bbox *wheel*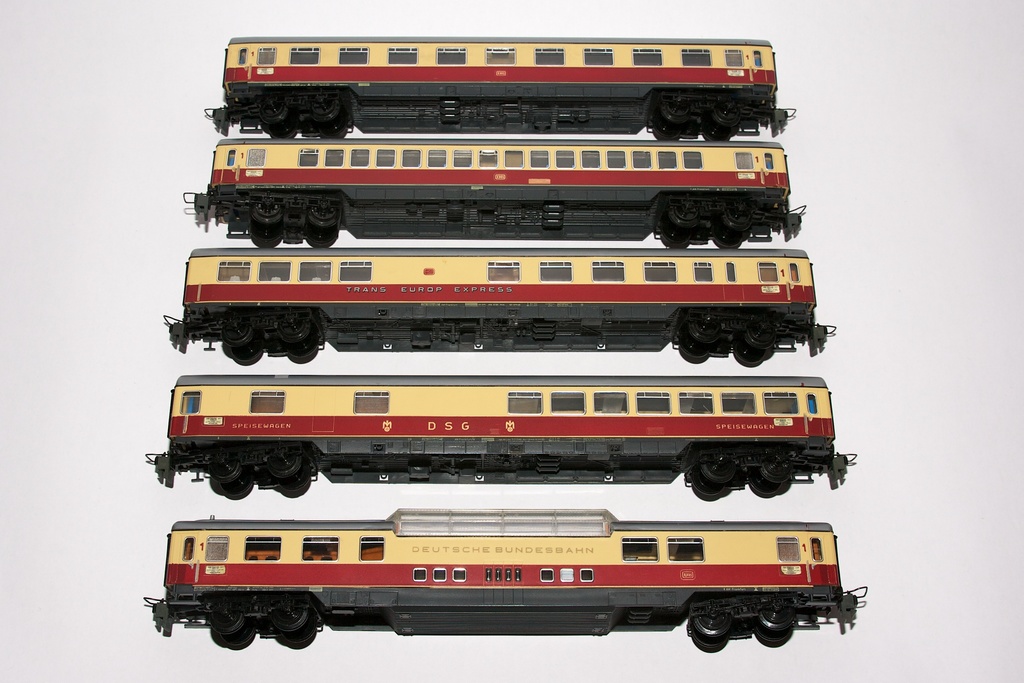
723 207 751 229
